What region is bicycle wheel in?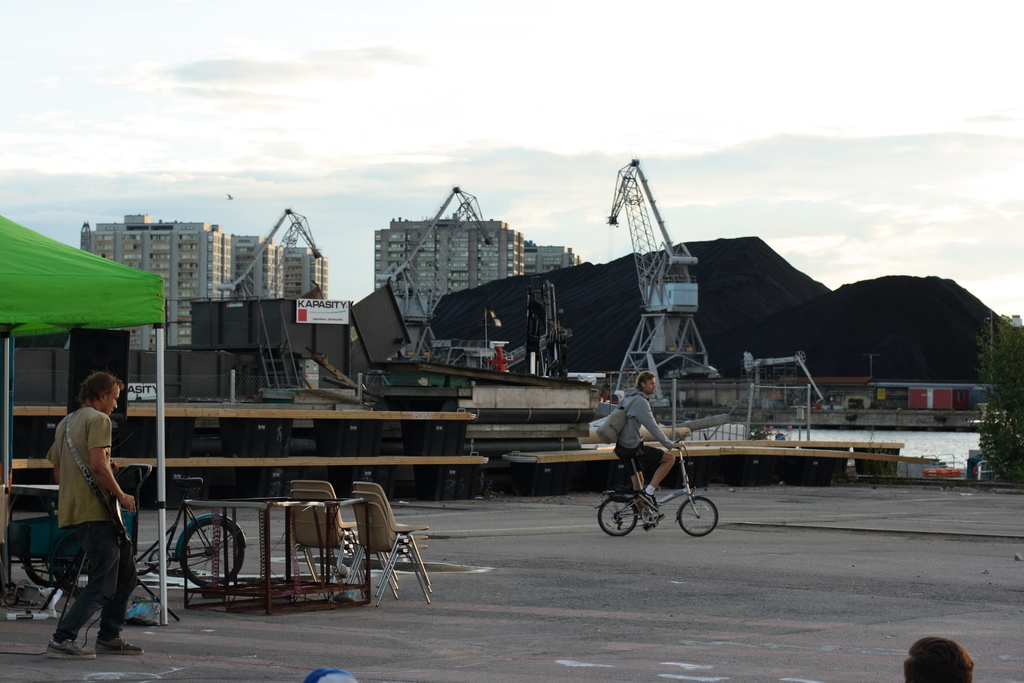
bbox=[597, 493, 637, 538].
